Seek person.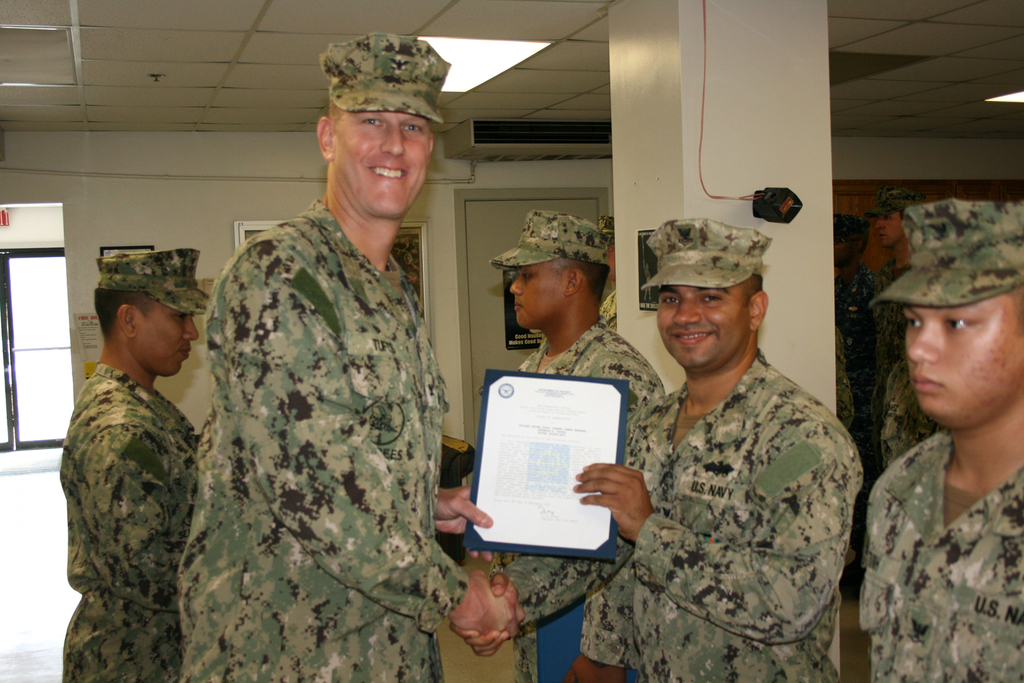
(854,196,1023,682).
